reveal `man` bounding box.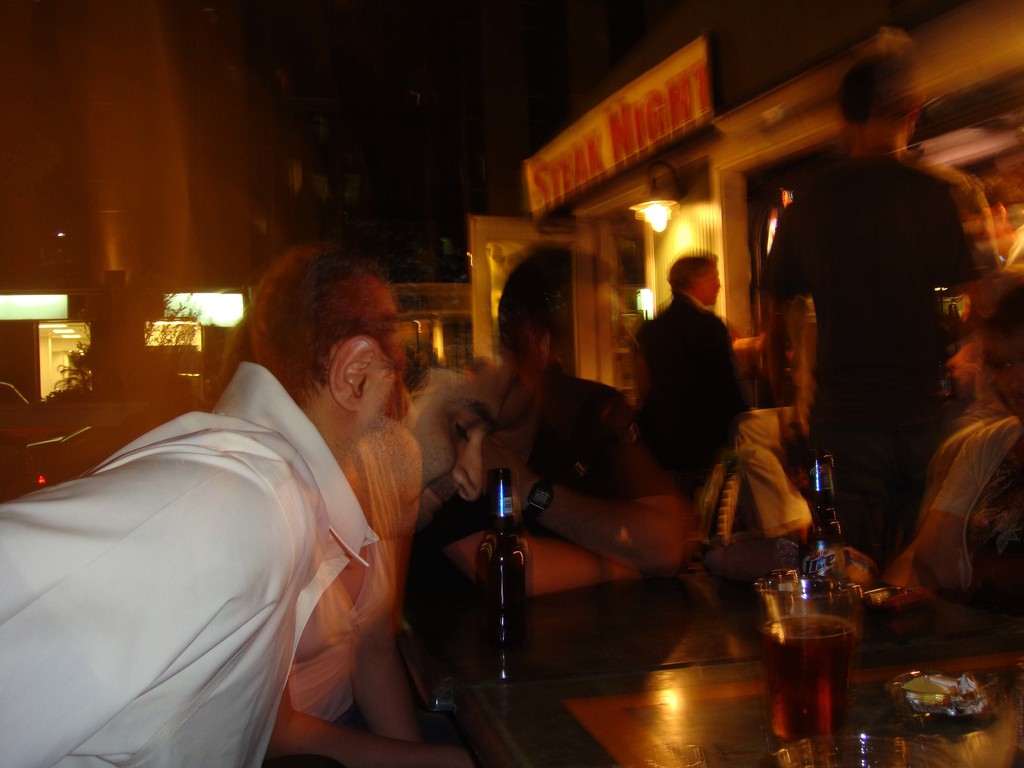
Revealed: [left=0, top=220, right=522, bottom=767].
